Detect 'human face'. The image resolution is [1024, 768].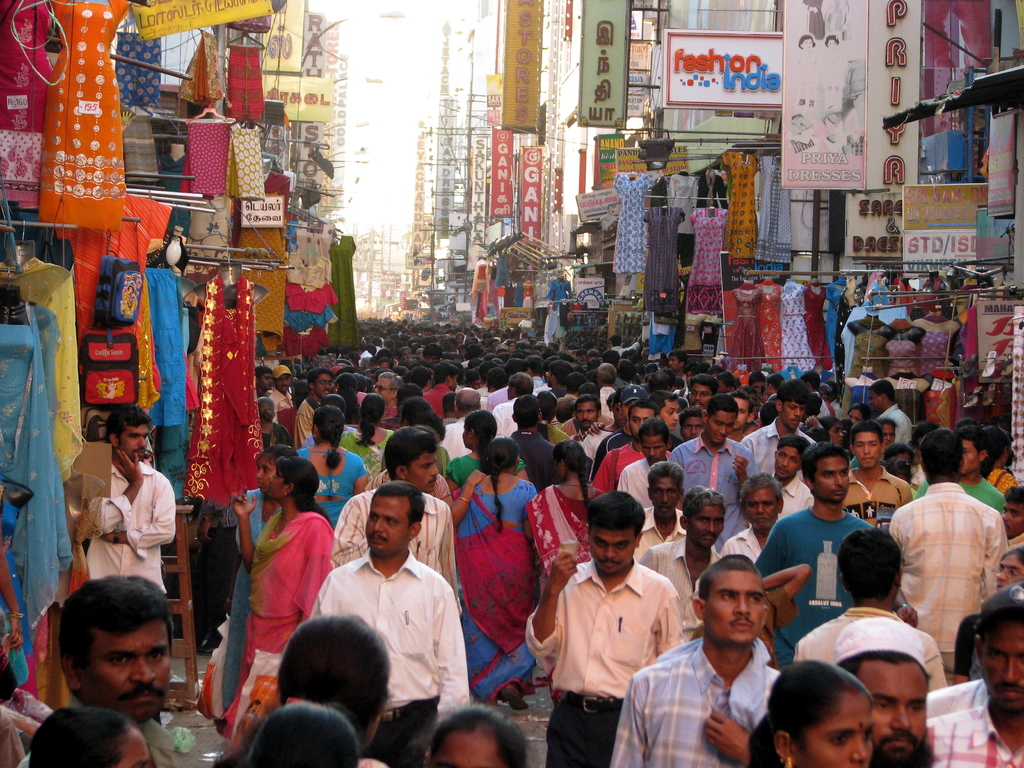
bbox(317, 373, 334, 399).
